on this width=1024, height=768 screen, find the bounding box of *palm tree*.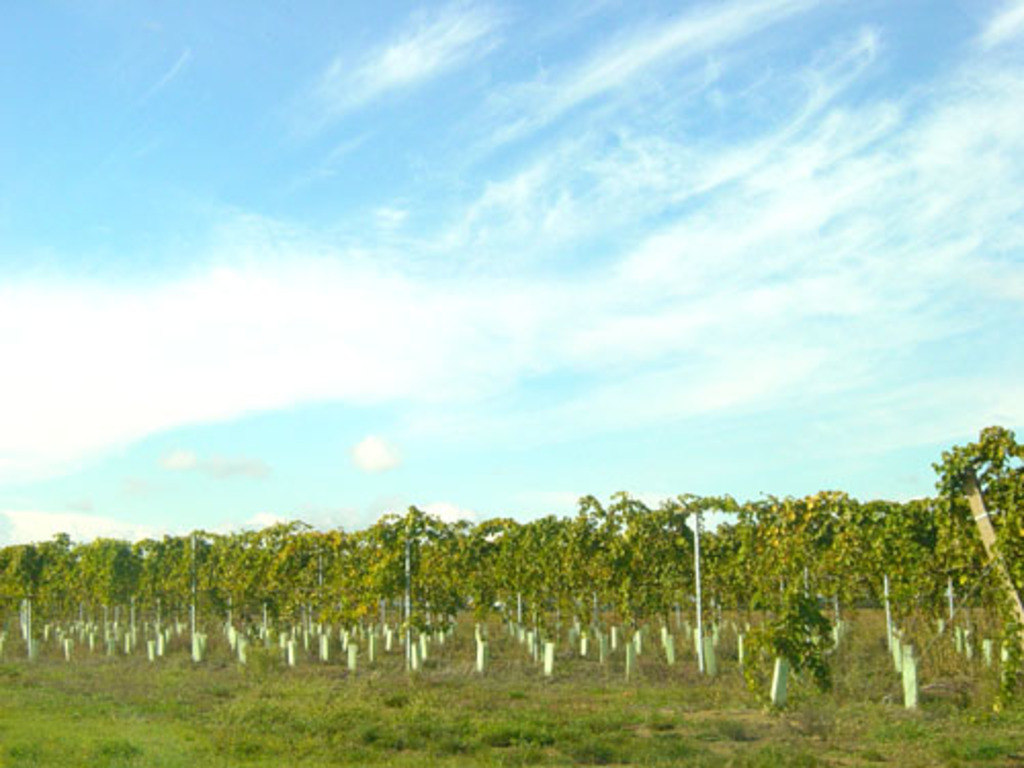
Bounding box: rect(440, 518, 514, 682).
